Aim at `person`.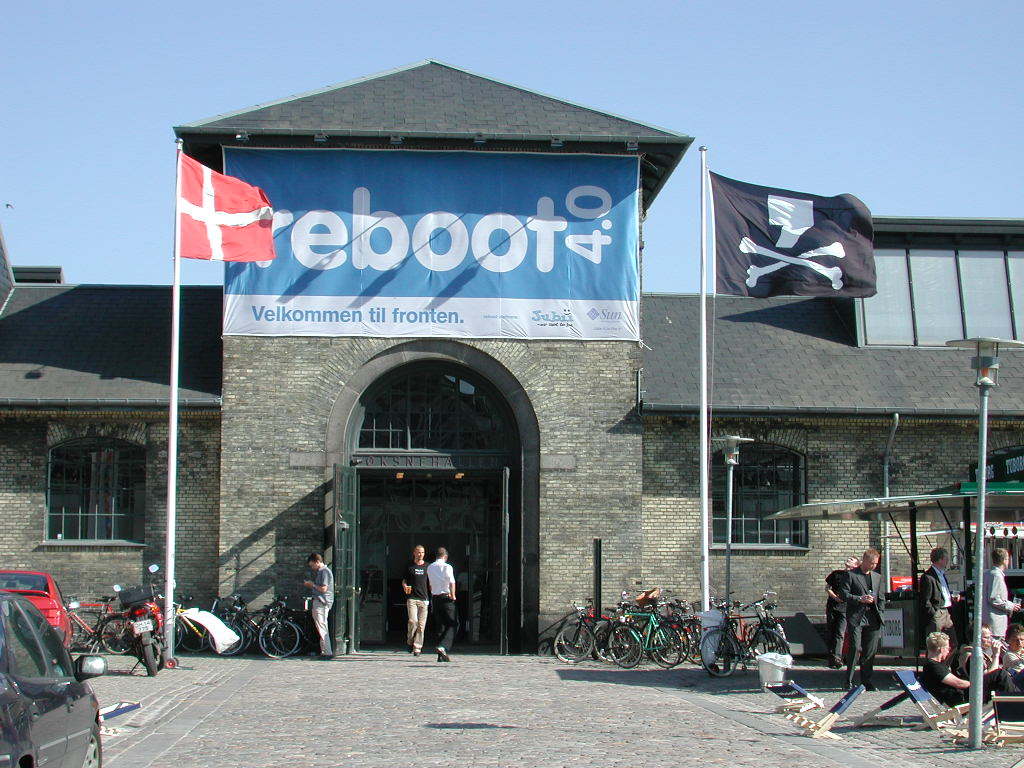
Aimed at region(1001, 617, 1023, 678).
